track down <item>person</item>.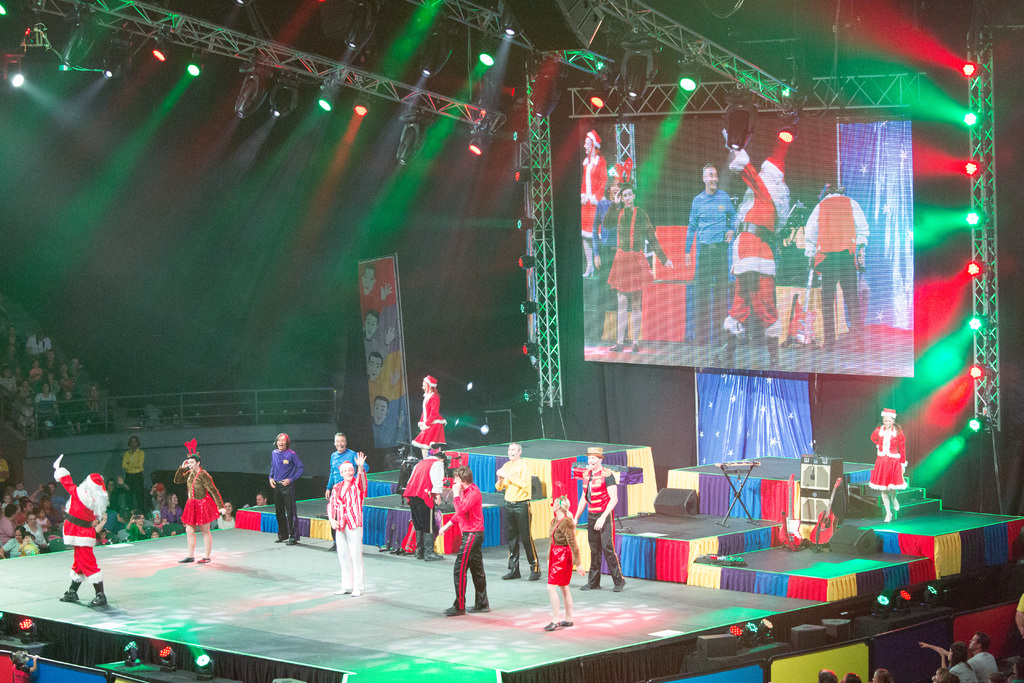
Tracked to 119,434,144,513.
